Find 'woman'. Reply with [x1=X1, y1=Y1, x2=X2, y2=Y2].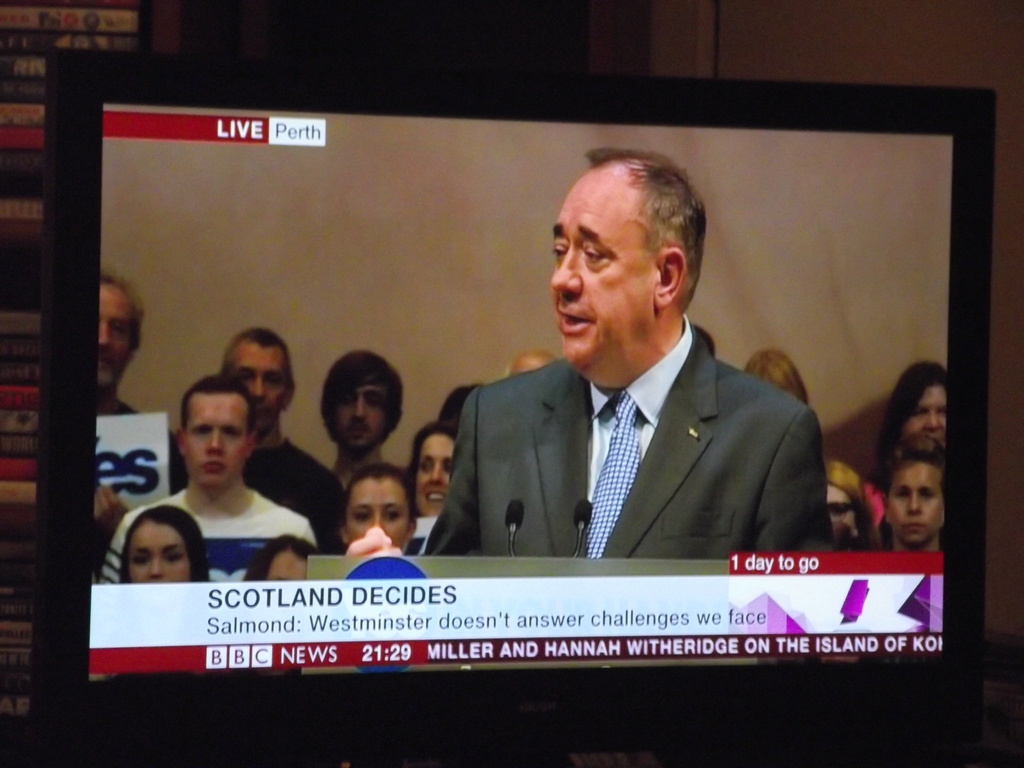
[x1=823, y1=452, x2=891, y2=556].
